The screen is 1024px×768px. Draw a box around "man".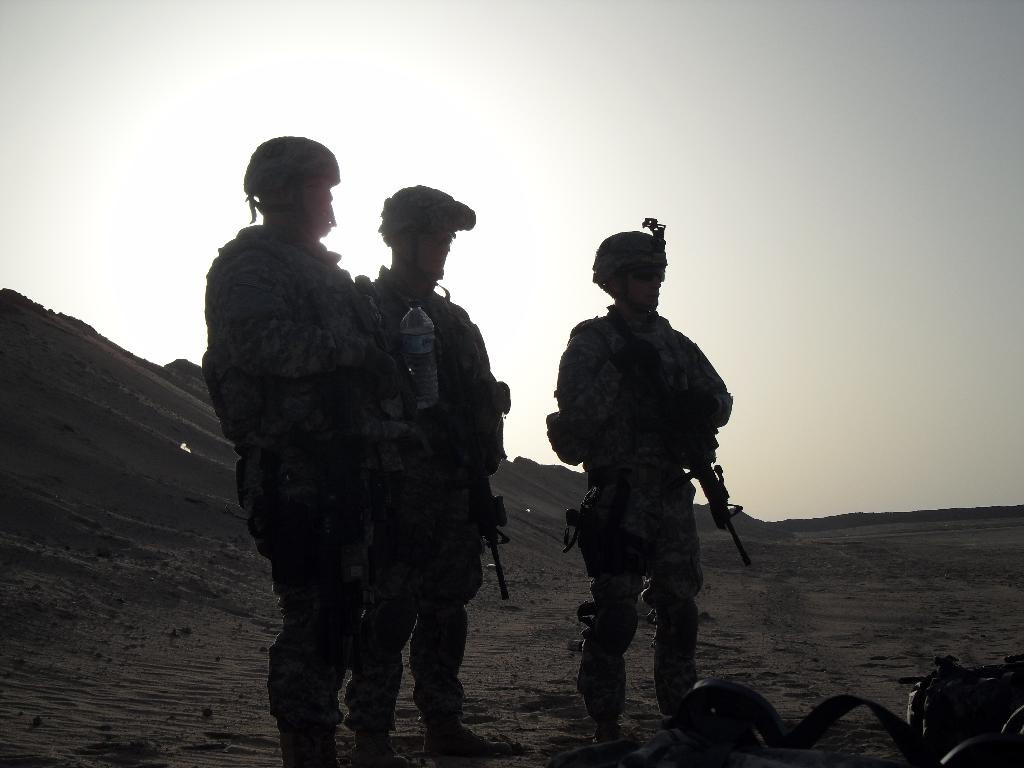
{"left": 555, "top": 193, "right": 755, "bottom": 747}.
